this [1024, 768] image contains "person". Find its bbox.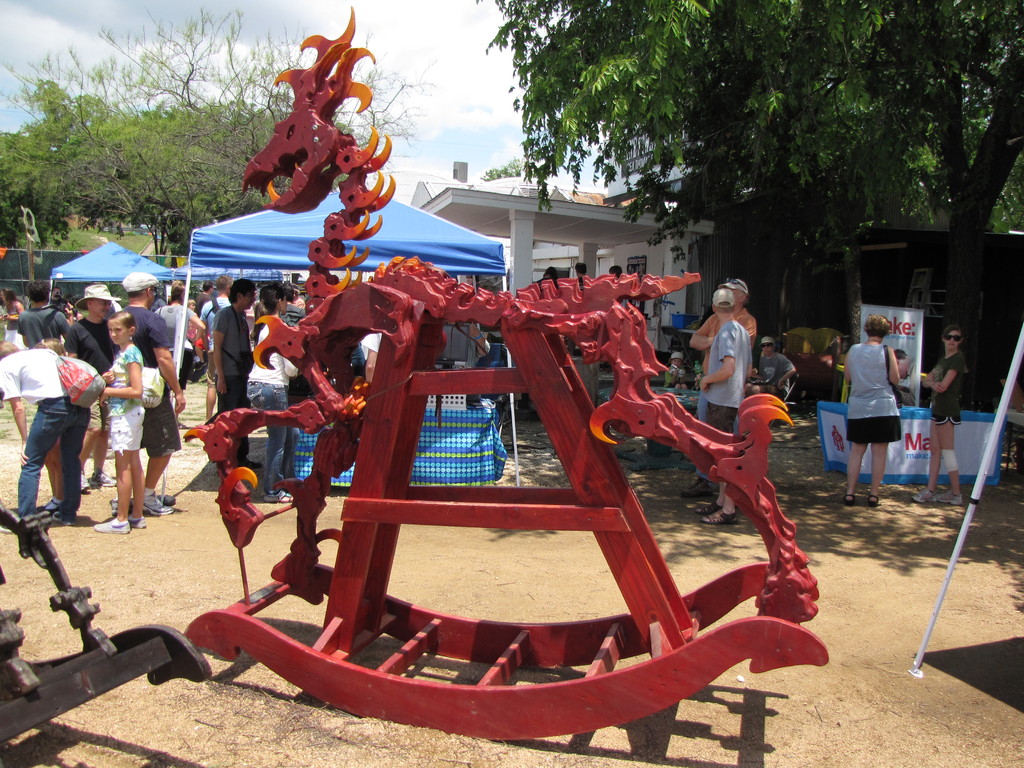
left=915, top=322, right=969, bottom=500.
